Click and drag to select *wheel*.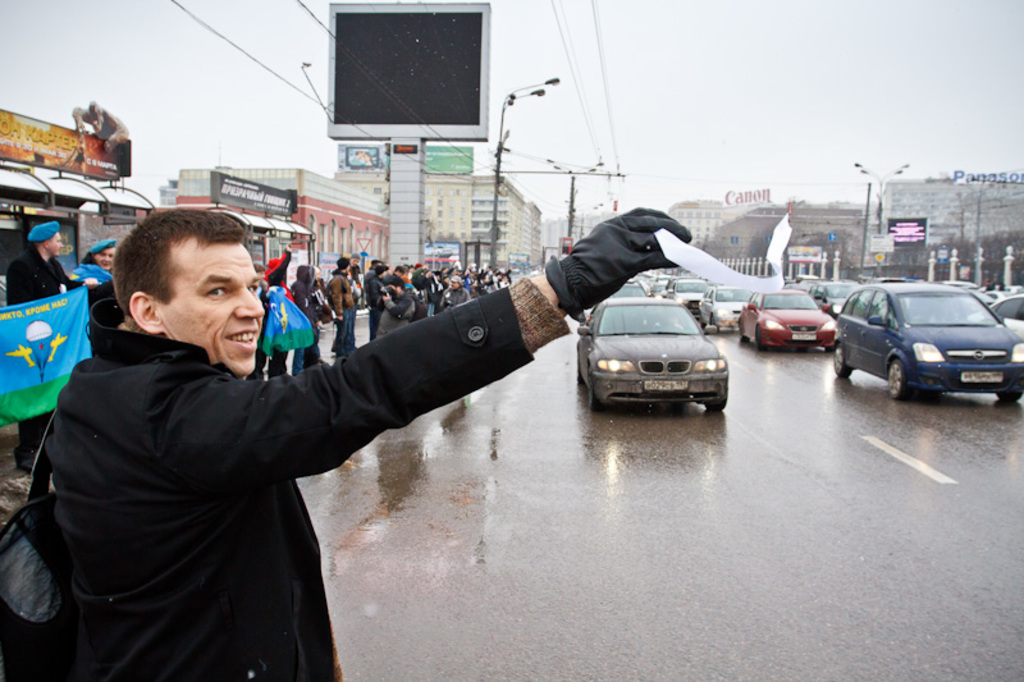
Selection: select_region(996, 385, 1023, 408).
